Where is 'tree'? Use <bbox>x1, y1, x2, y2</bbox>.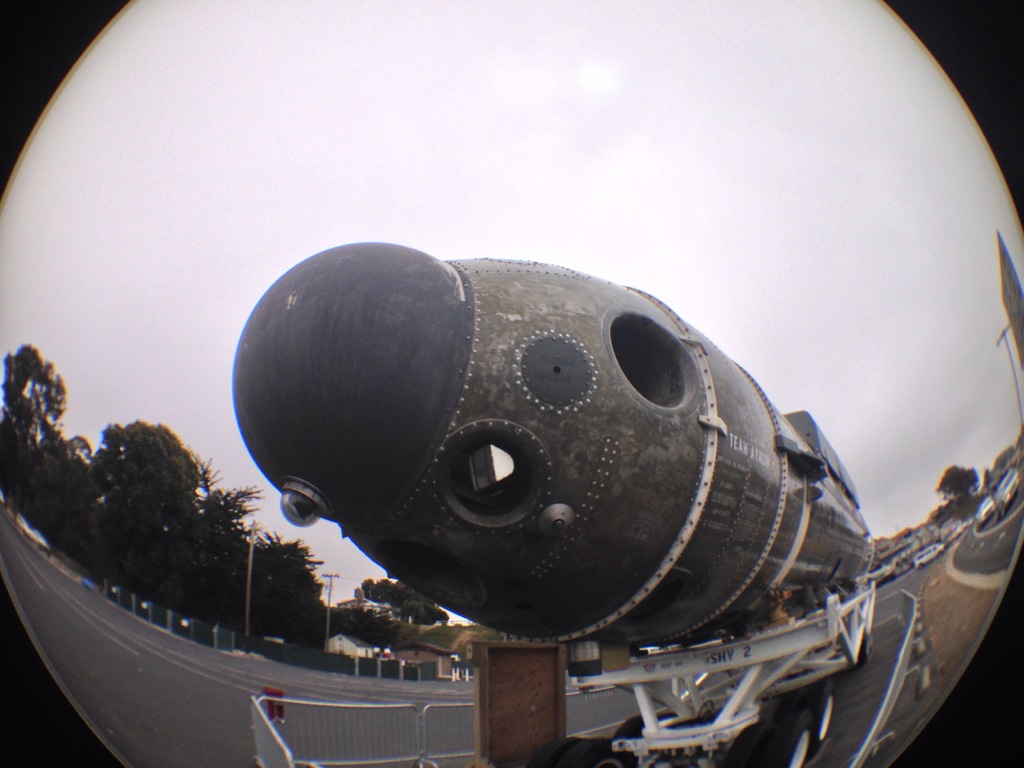
<bbox>30, 377, 251, 602</bbox>.
